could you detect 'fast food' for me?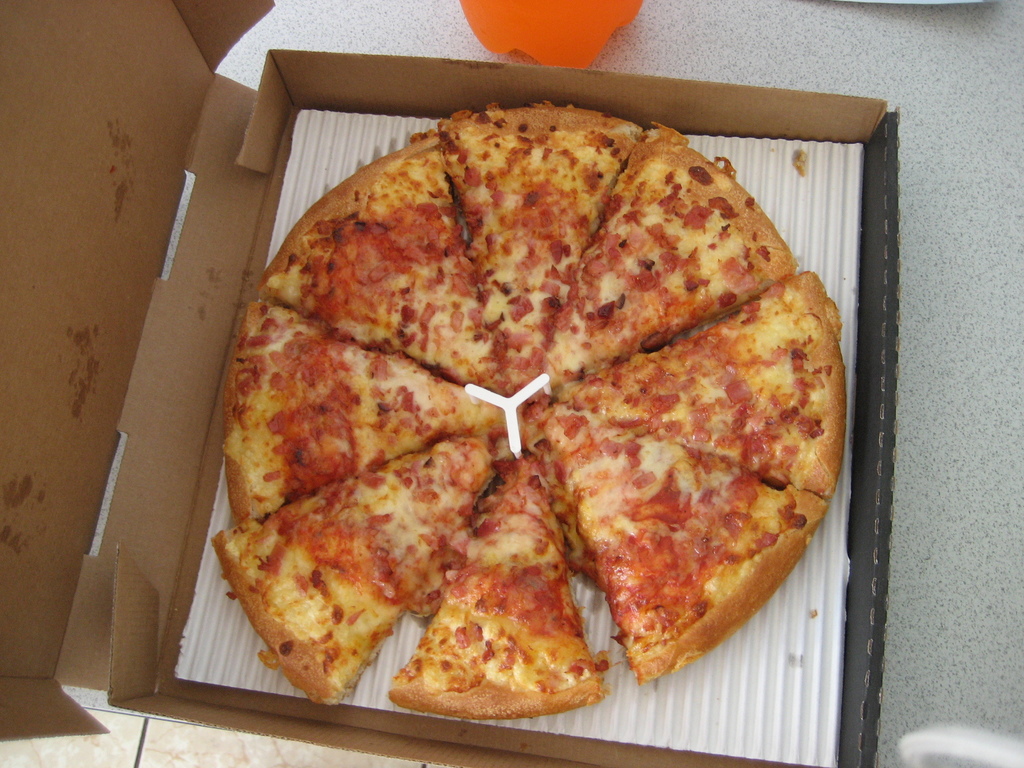
Detection result: l=565, t=261, r=842, b=492.
